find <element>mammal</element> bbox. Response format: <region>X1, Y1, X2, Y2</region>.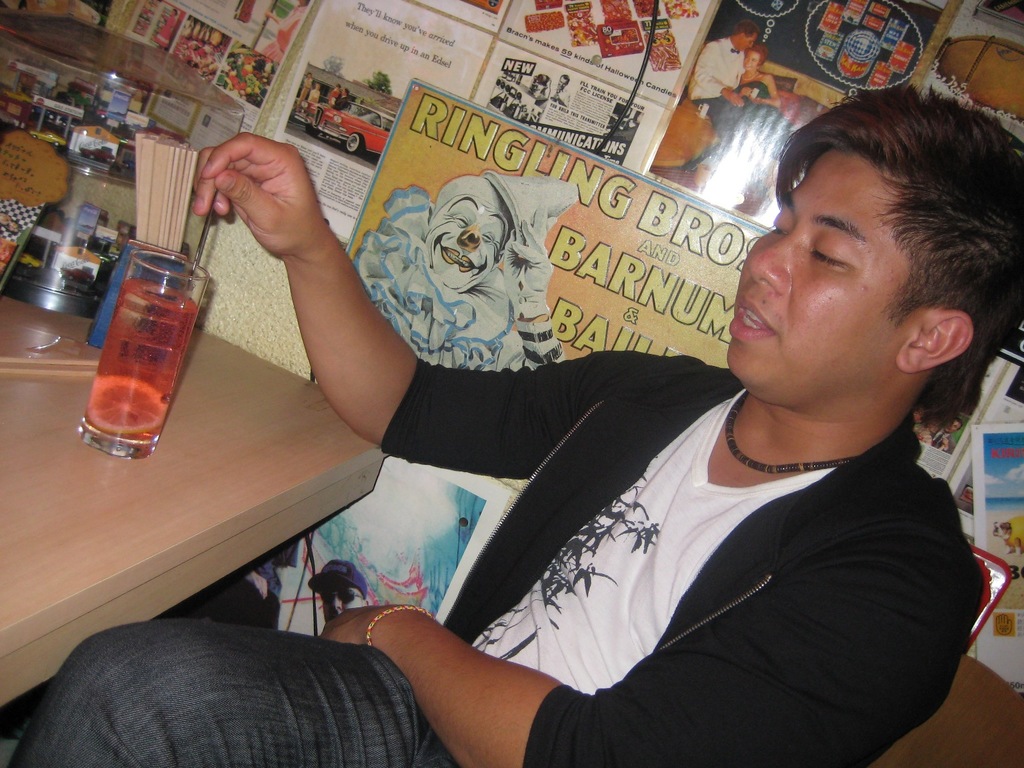
<region>740, 49, 798, 143</region>.
